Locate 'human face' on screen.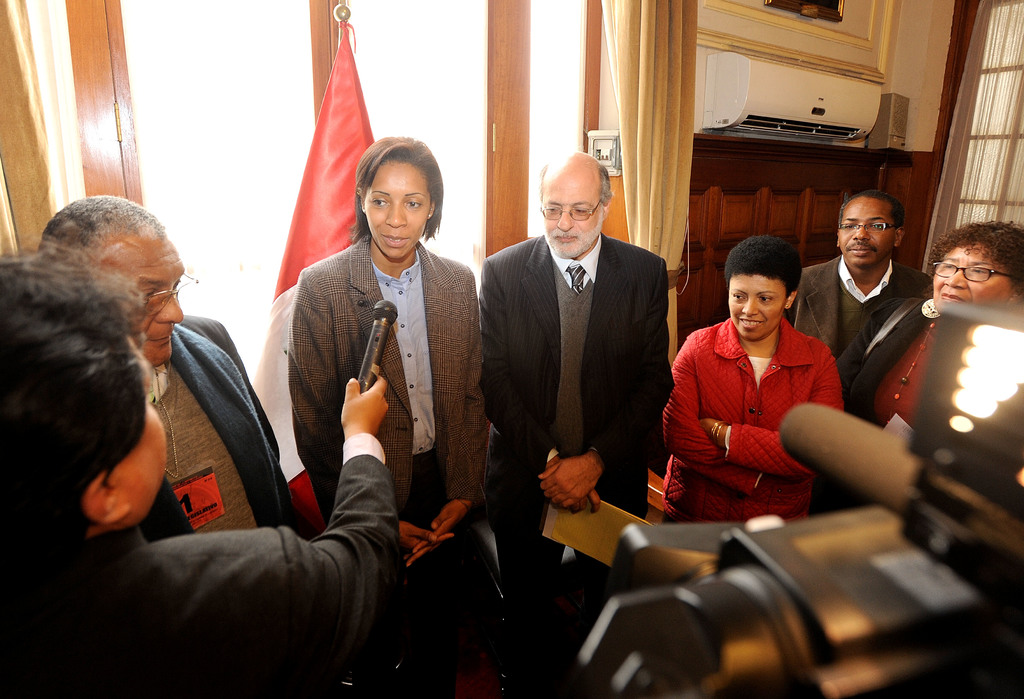
On screen at bbox=[131, 331, 168, 526].
